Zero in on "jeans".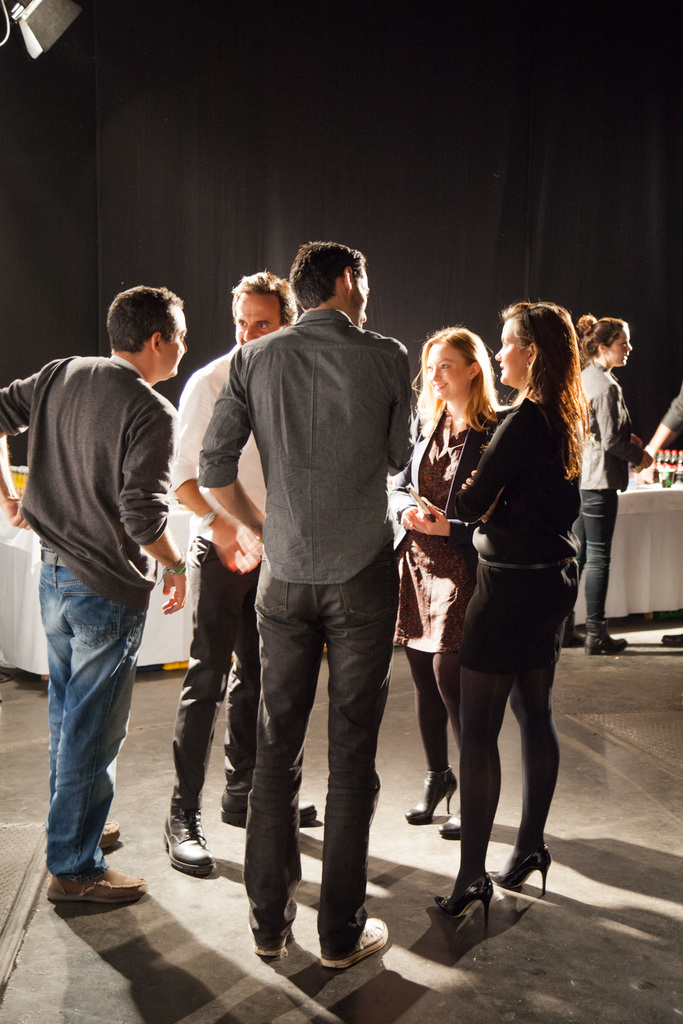
Zeroed in: bbox=[579, 486, 628, 630].
